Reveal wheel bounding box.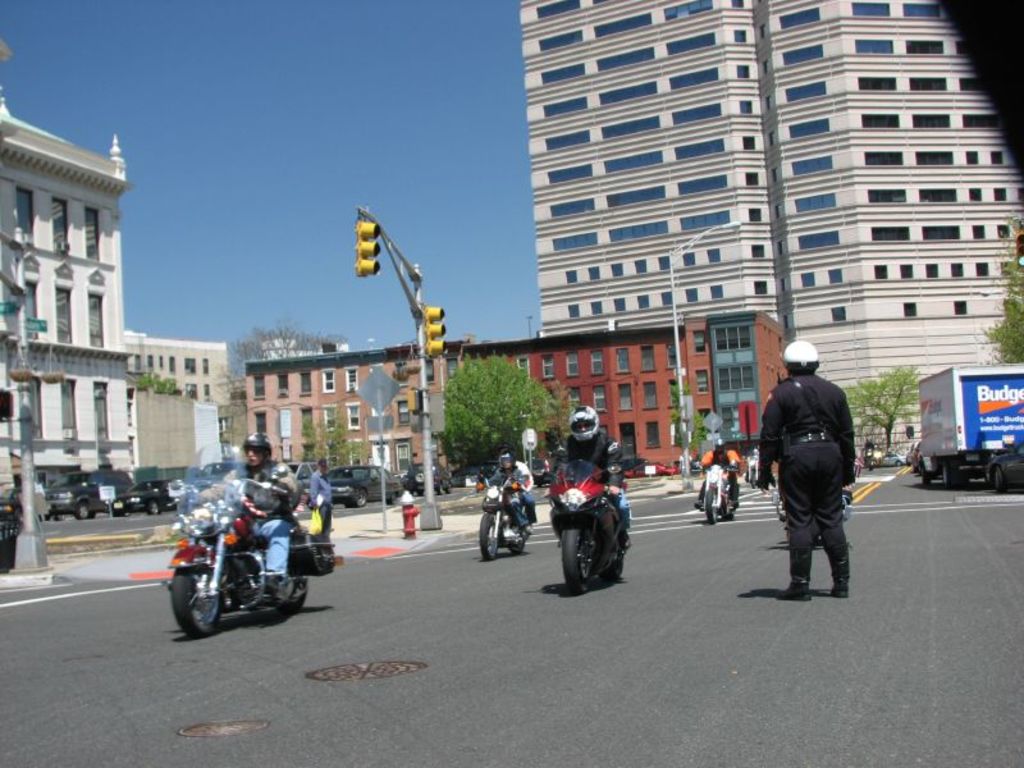
Revealed: 558,515,598,591.
